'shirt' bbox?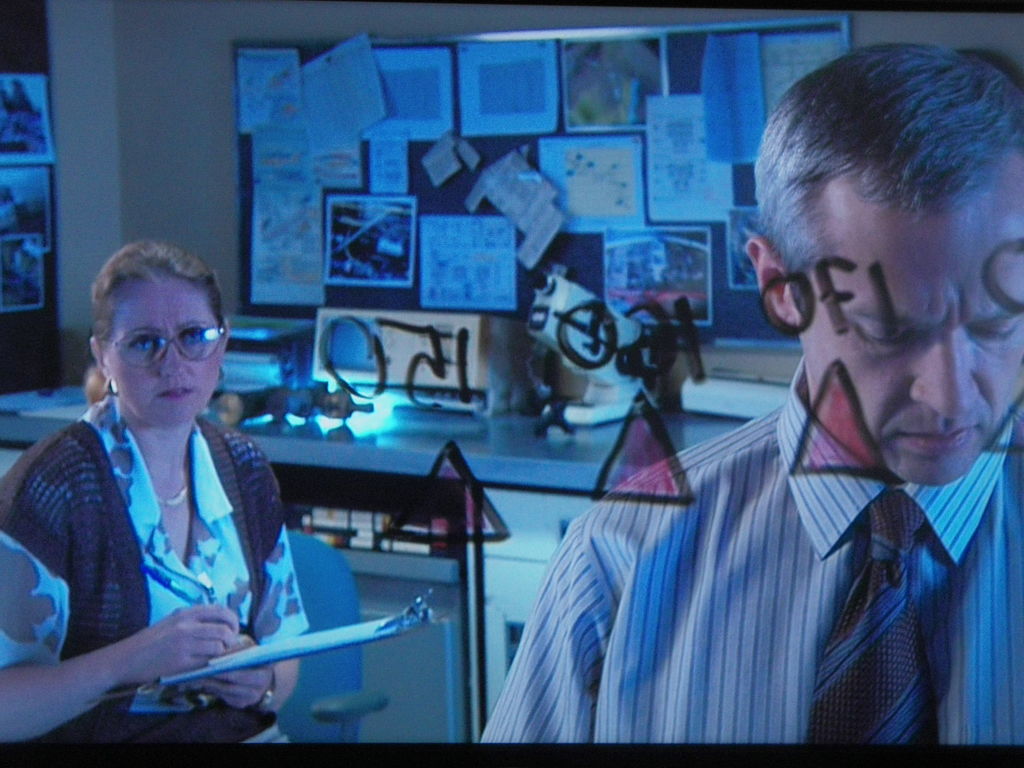
bbox=[477, 358, 1022, 742]
